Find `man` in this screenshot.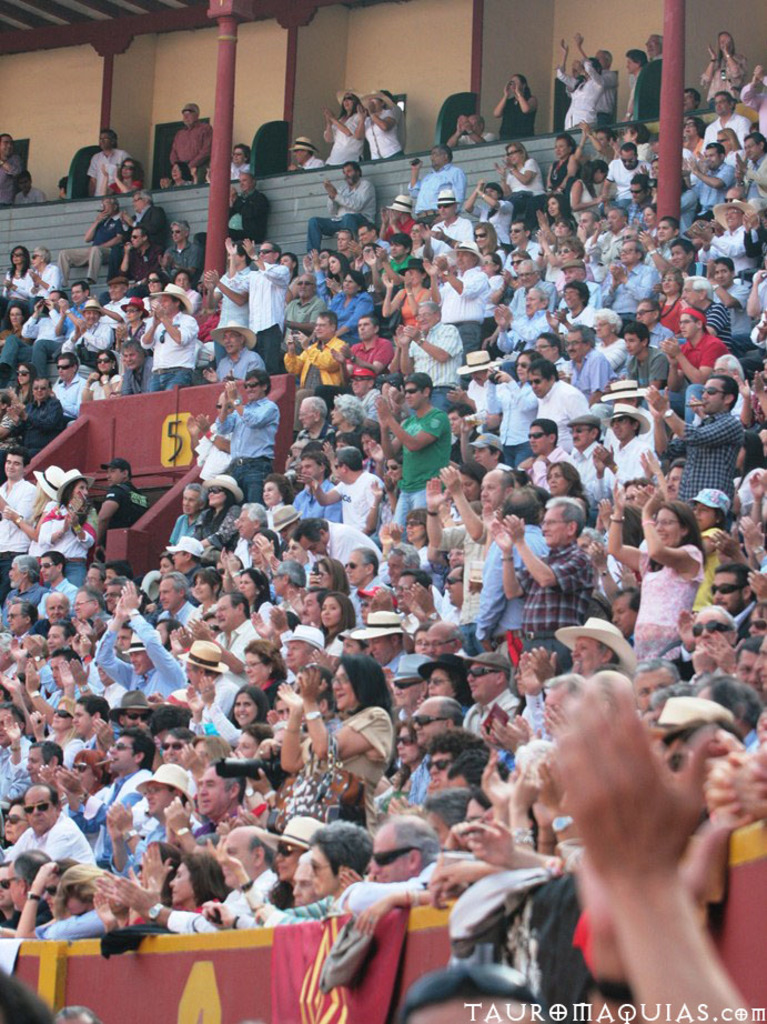
The bounding box for `man` is Rect(228, 172, 263, 232).
